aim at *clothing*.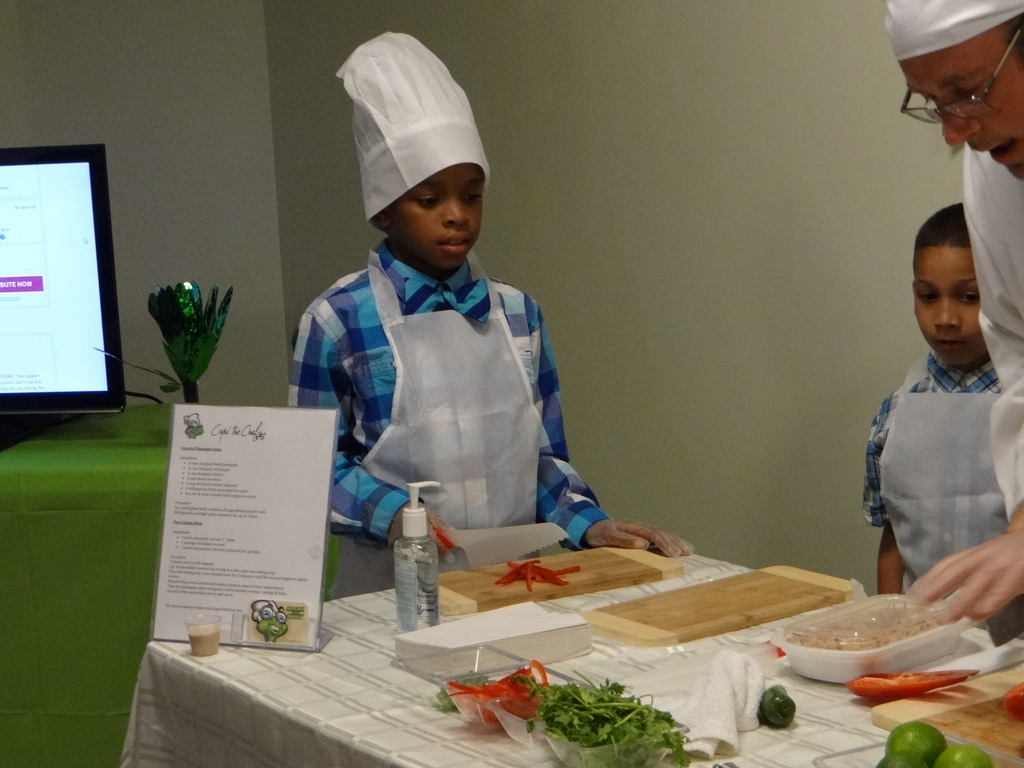
Aimed at 290,202,610,568.
